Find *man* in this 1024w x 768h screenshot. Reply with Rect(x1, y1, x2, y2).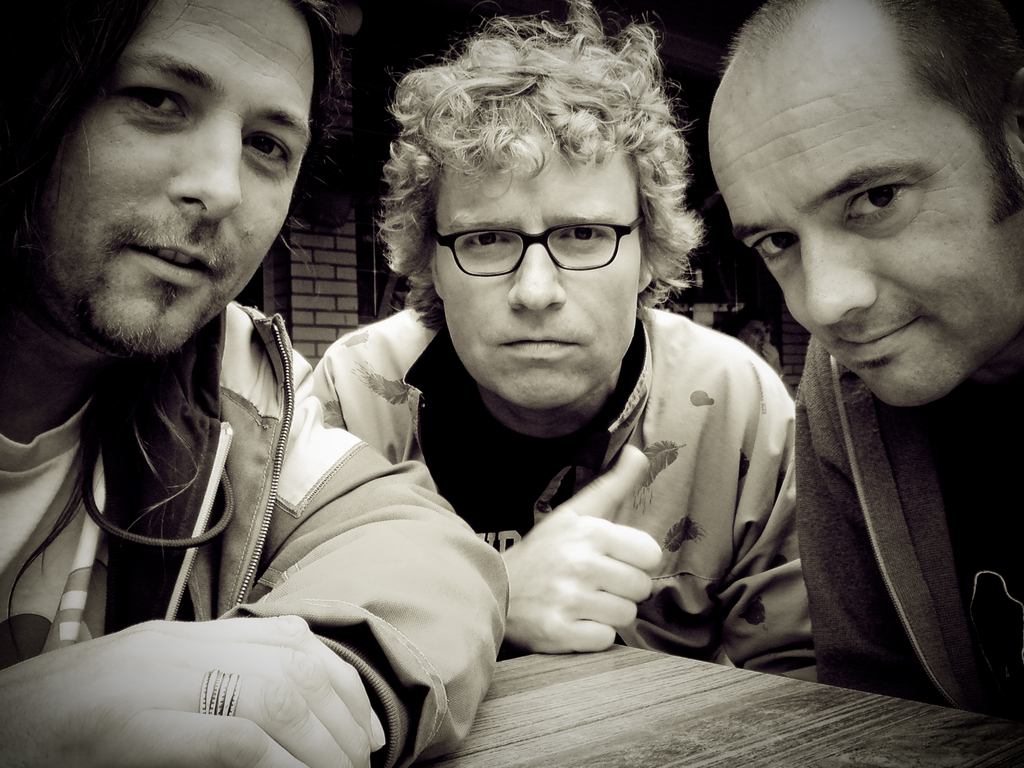
Rect(304, 0, 814, 686).
